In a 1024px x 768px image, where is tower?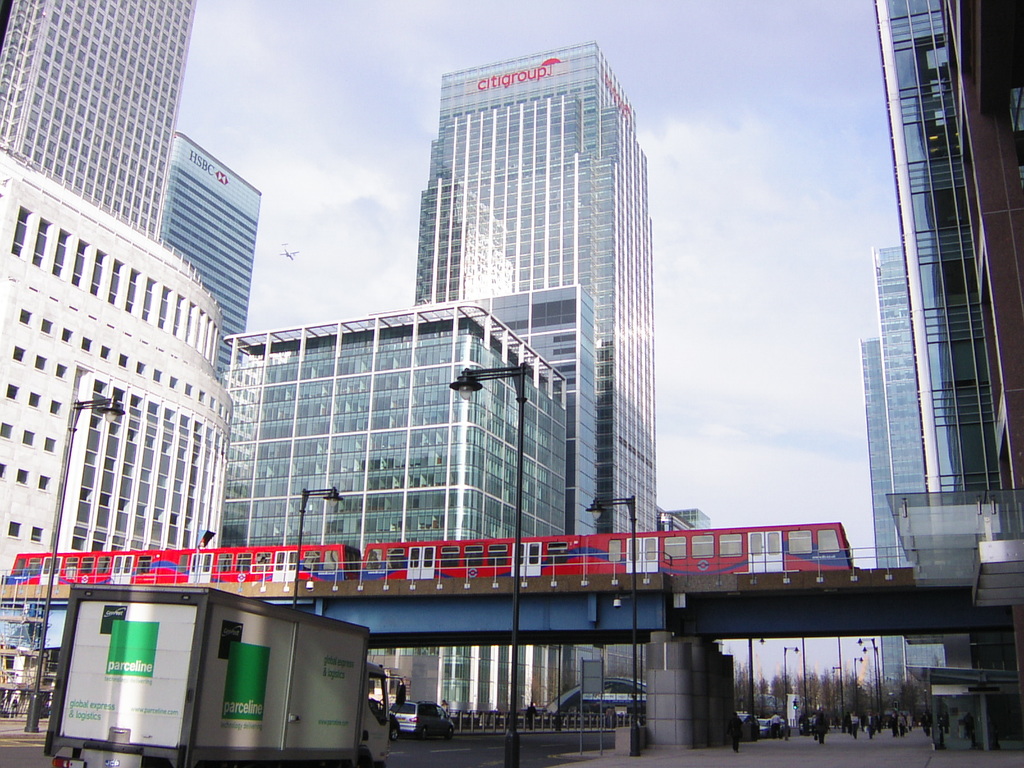
crop(223, 303, 563, 709).
